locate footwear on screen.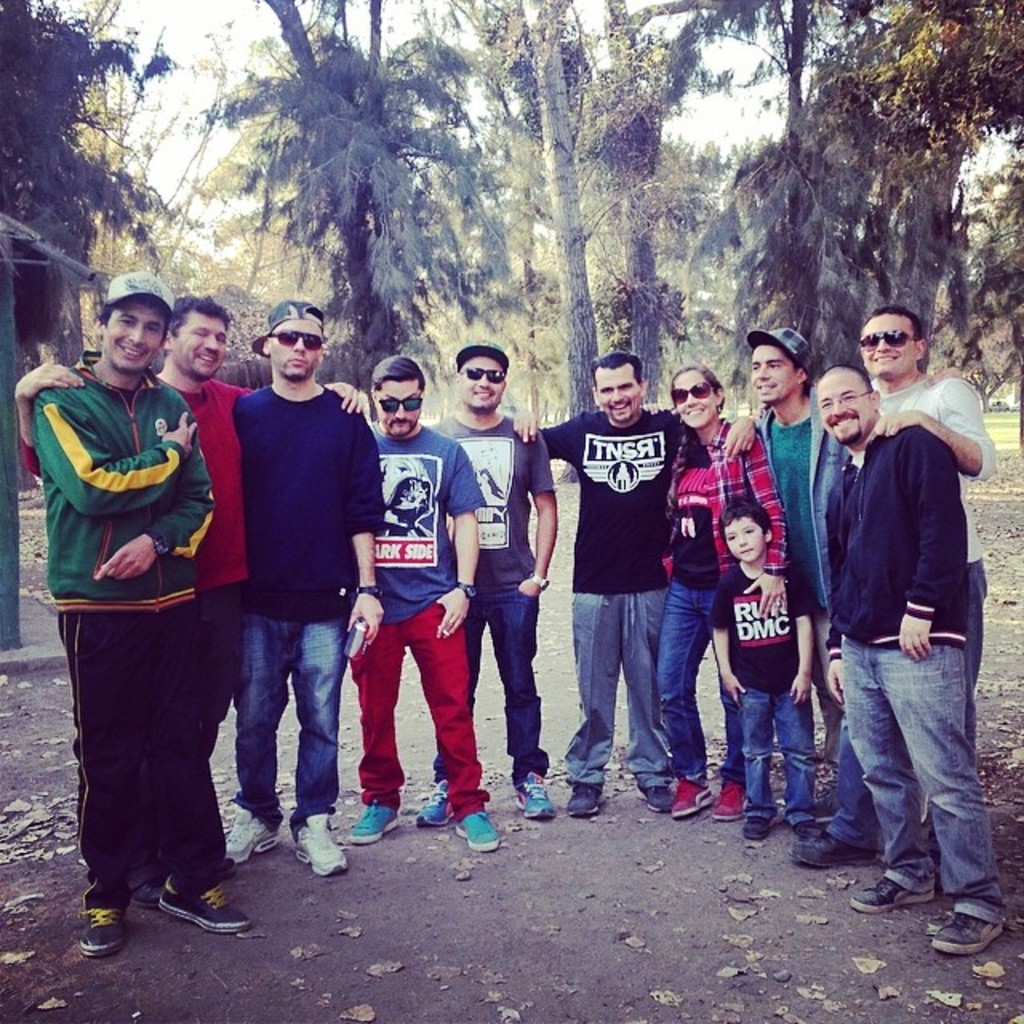
On screen at [x1=714, y1=768, x2=746, y2=821].
